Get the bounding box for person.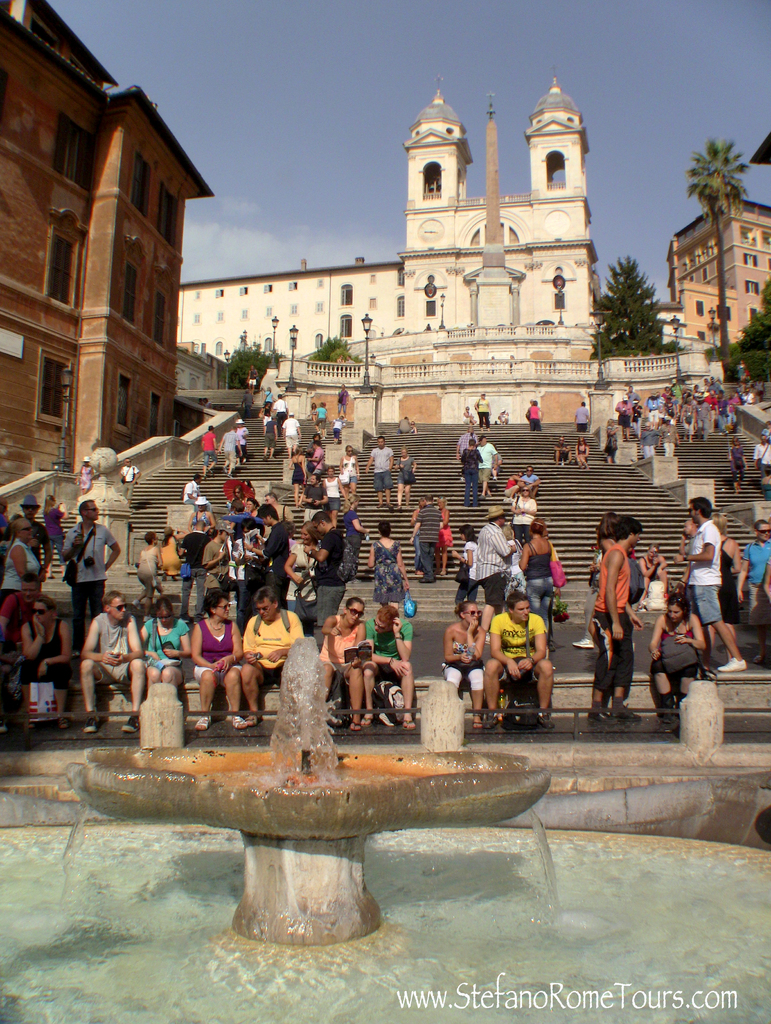
231,586,311,730.
